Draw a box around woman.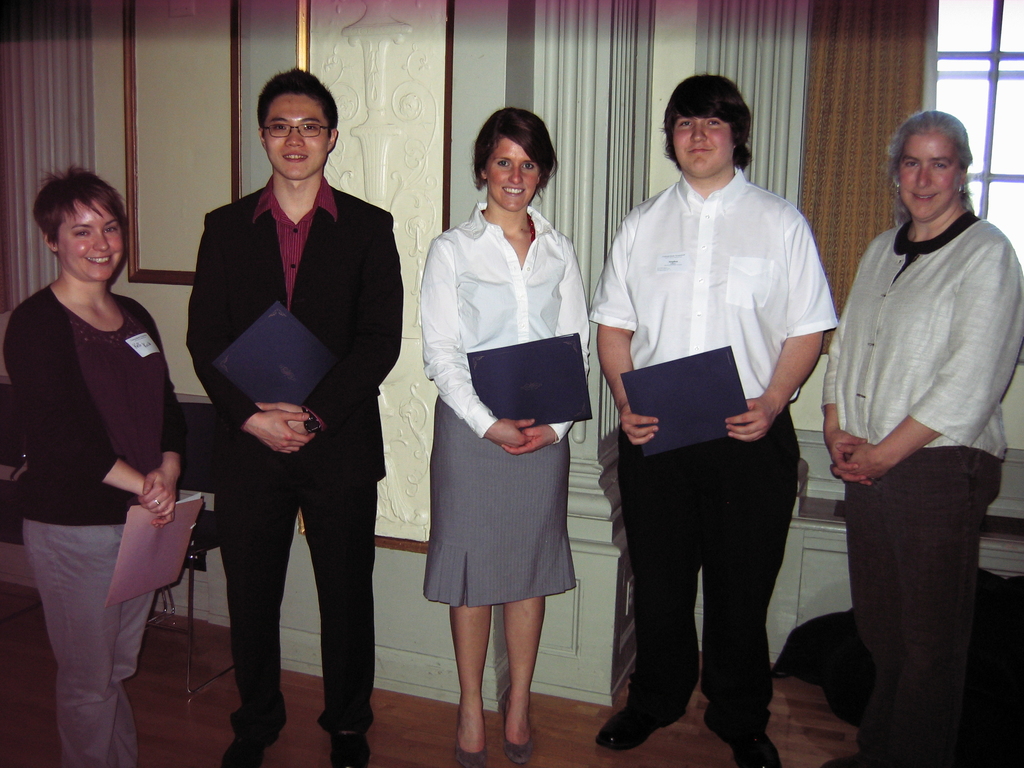
x1=822, y1=110, x2=1023, y2=765.
